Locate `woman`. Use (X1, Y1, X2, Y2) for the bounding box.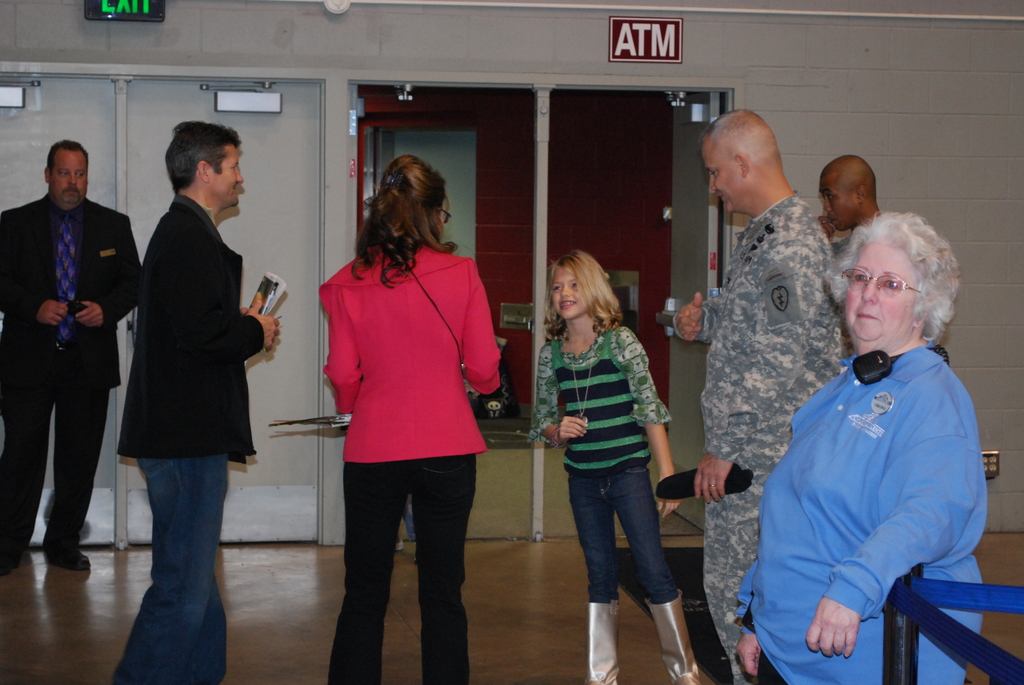
(731, 211, 989, 684).
